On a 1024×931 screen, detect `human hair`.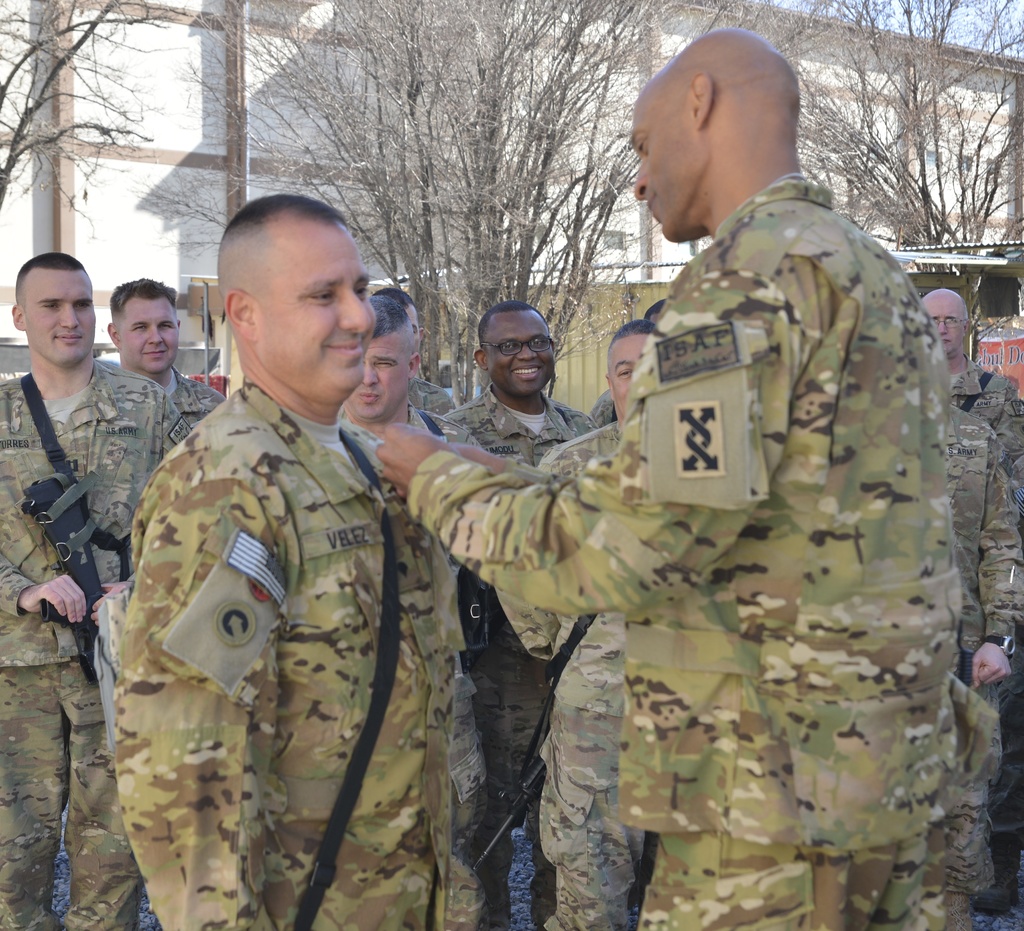
{"left": 372, "top": 288, "right": 415, "bottom": 307}.
